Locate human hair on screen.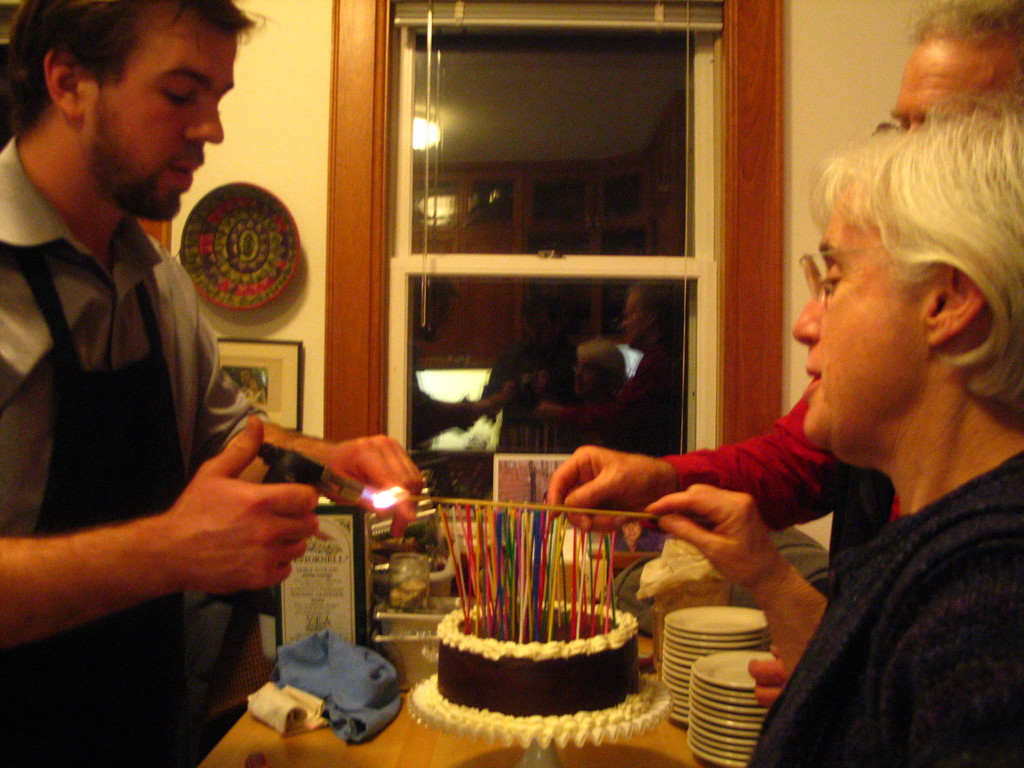
On screen at (left=909, top=0, right=1023, bottom=94).
